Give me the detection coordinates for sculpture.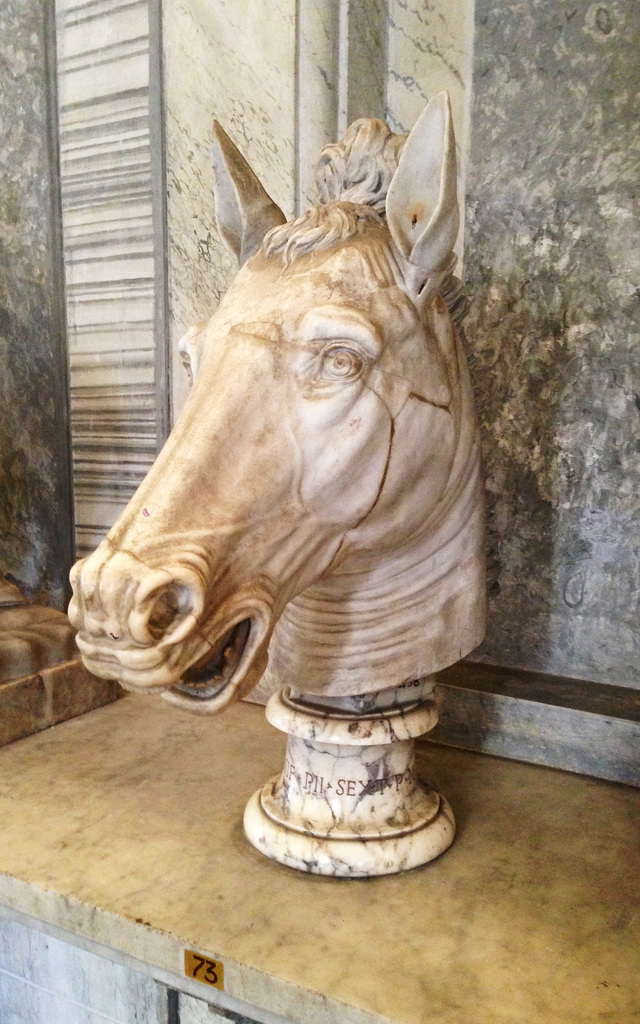
[left=63, top=80, right=502, bottom=715].
